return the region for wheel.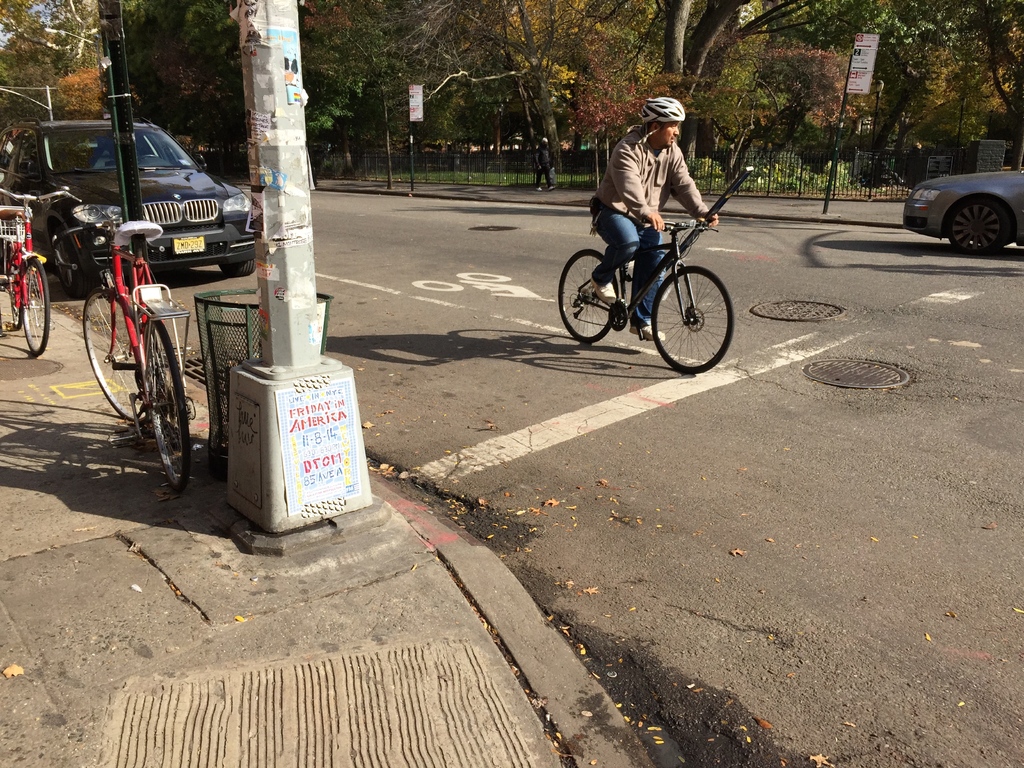
{"x1": 77, "y1": 285, "x2": 152, "y2": 428}.
